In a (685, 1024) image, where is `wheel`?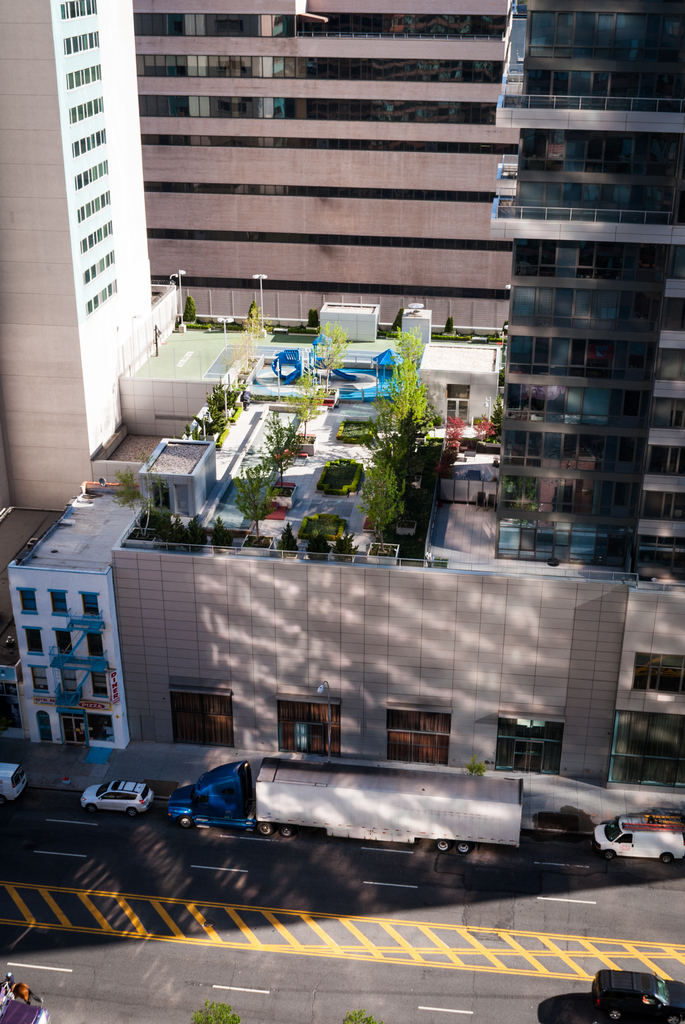
bbox(610, 1007, 622, 1020).
